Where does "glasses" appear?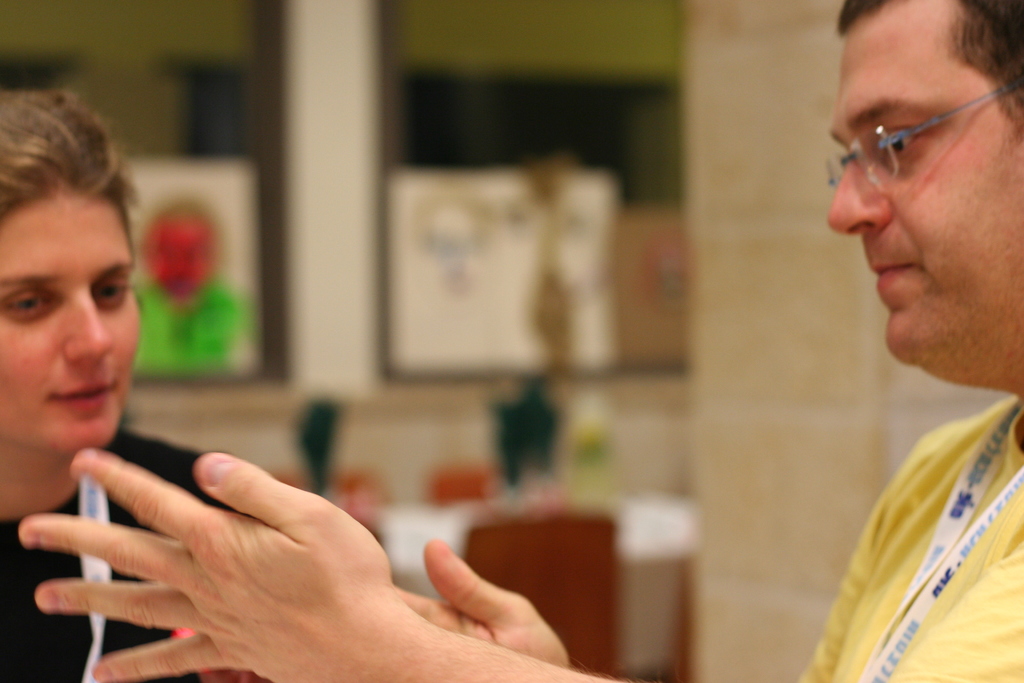
Appears at bbox=(822, 74, 1021, 189).
